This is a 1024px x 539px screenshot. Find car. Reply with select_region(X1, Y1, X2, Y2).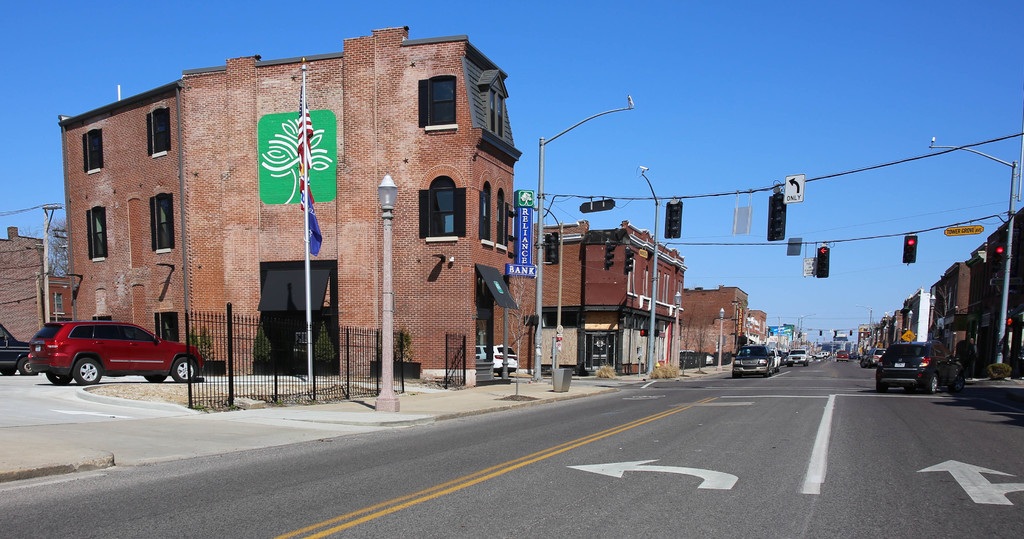
select_region(876, 342, 965, 401).
